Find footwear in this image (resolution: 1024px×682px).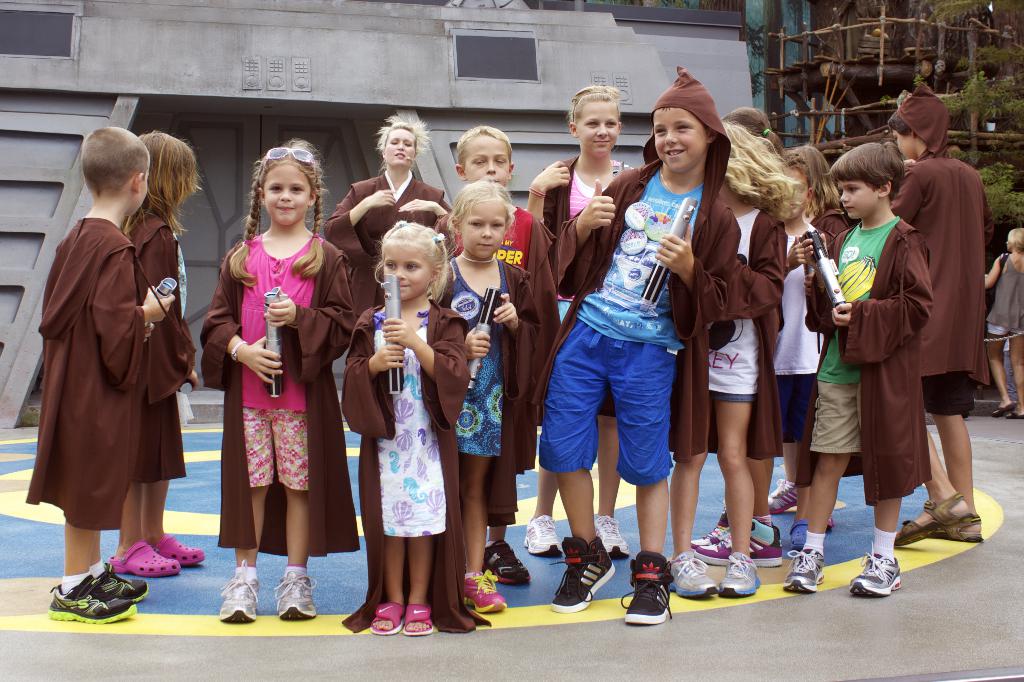
select_region(613, 550, 669, 621).
